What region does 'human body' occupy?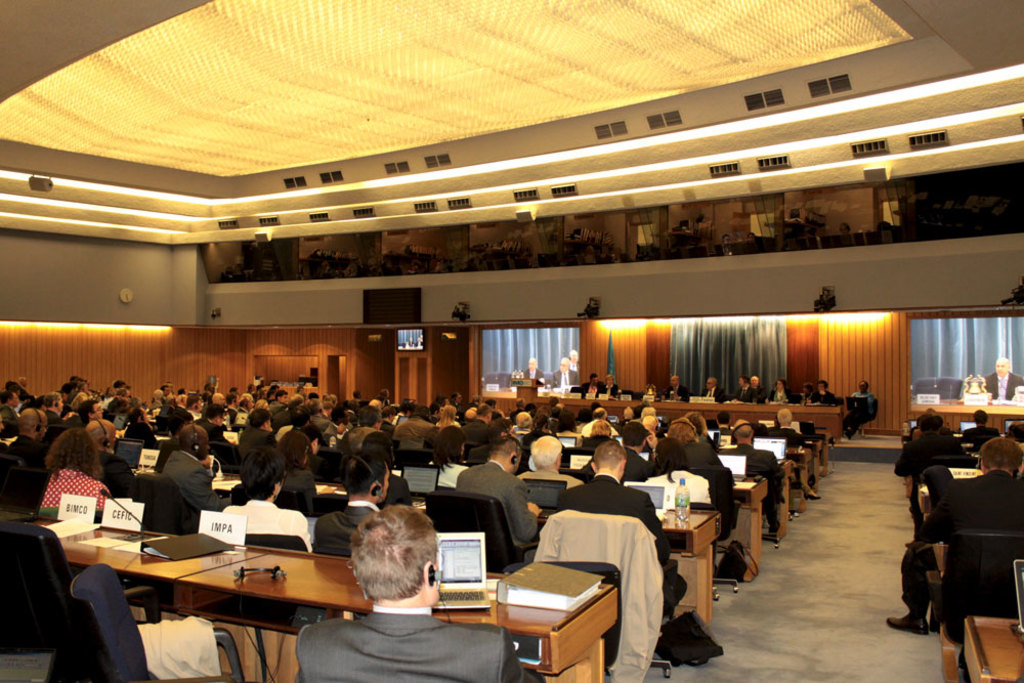
x1=214, y1=444, x2=308, y2=551.
